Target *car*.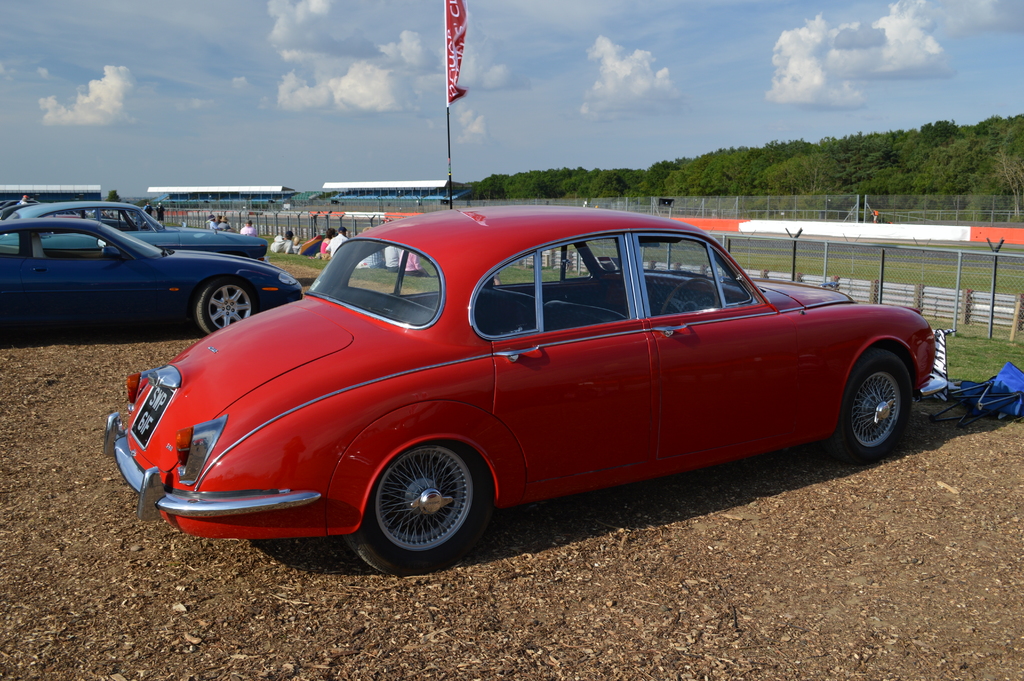
Target region: Rect(0, 205, 264, 259).
